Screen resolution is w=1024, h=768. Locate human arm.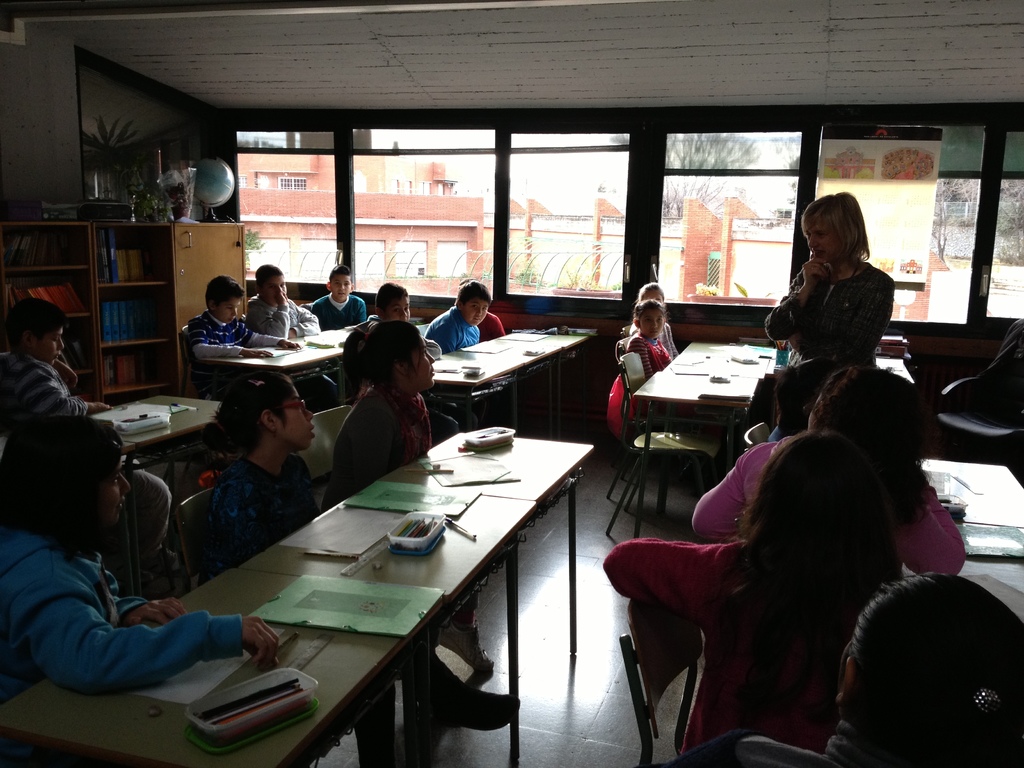
BBox(285, 298, 321, 340).
